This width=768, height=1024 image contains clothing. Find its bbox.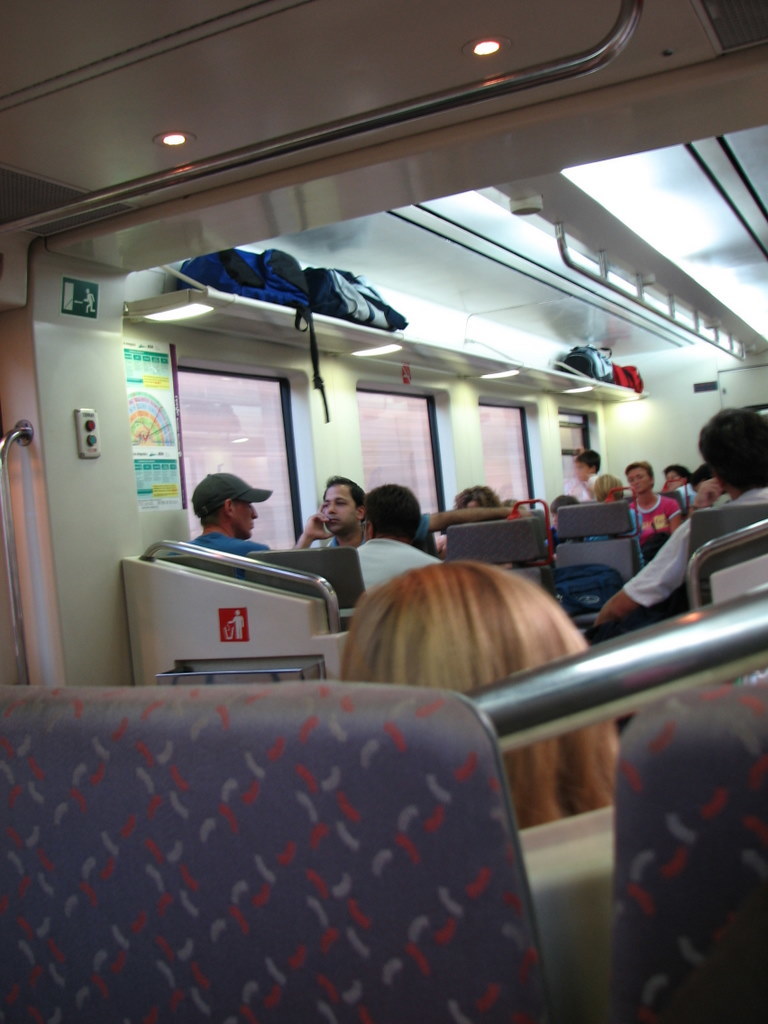
select_region(181, 533, 268, 556).
